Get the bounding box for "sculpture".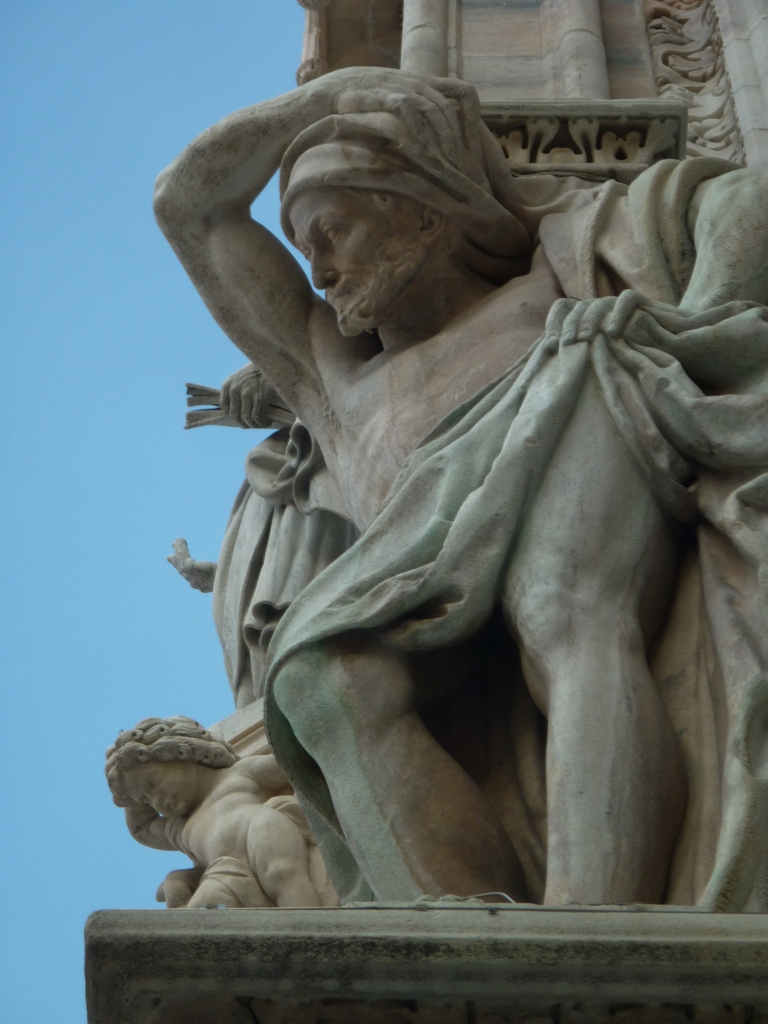
[x1=57, y1=700, x2=349, y2=931].
